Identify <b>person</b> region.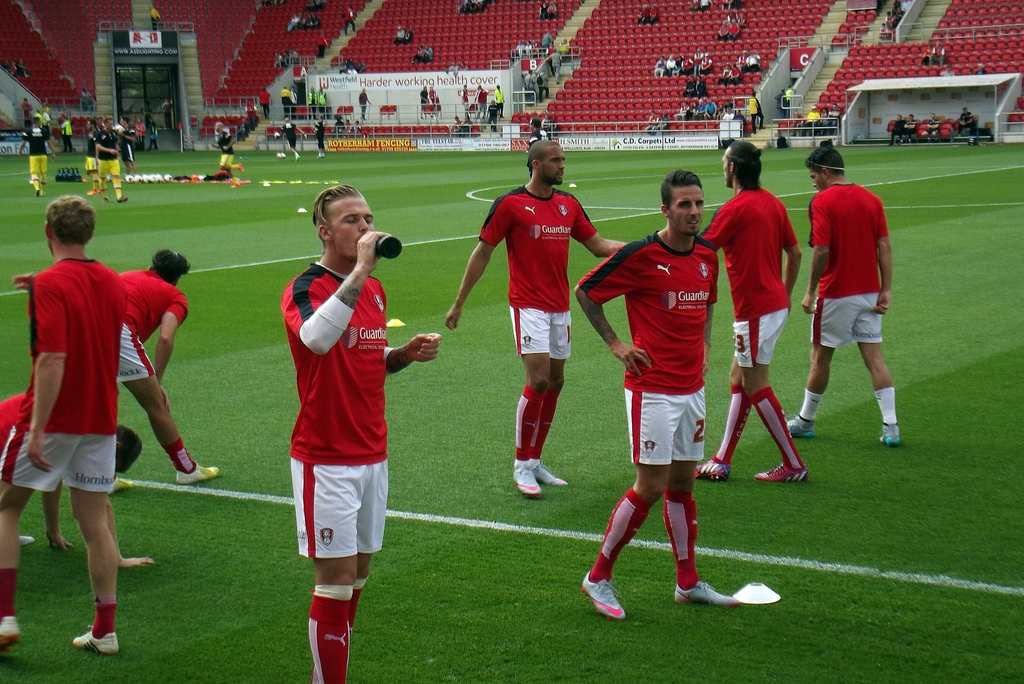
Region: [x1=929, y1=38, x2=945, y2=67].
